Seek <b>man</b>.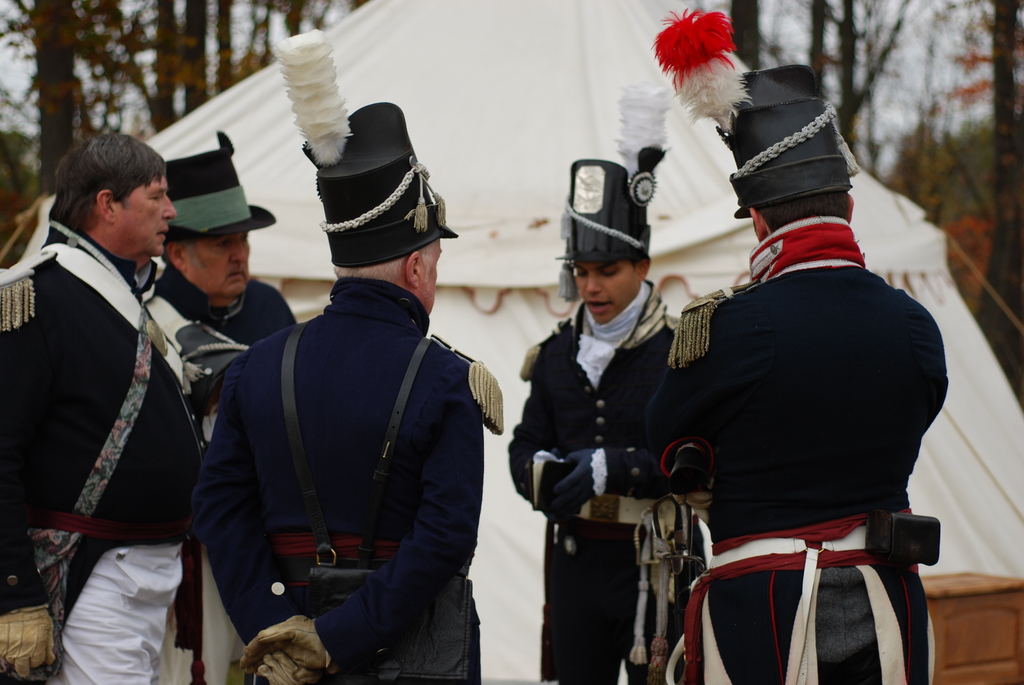
l=198, t=22, r=509, b=684.
